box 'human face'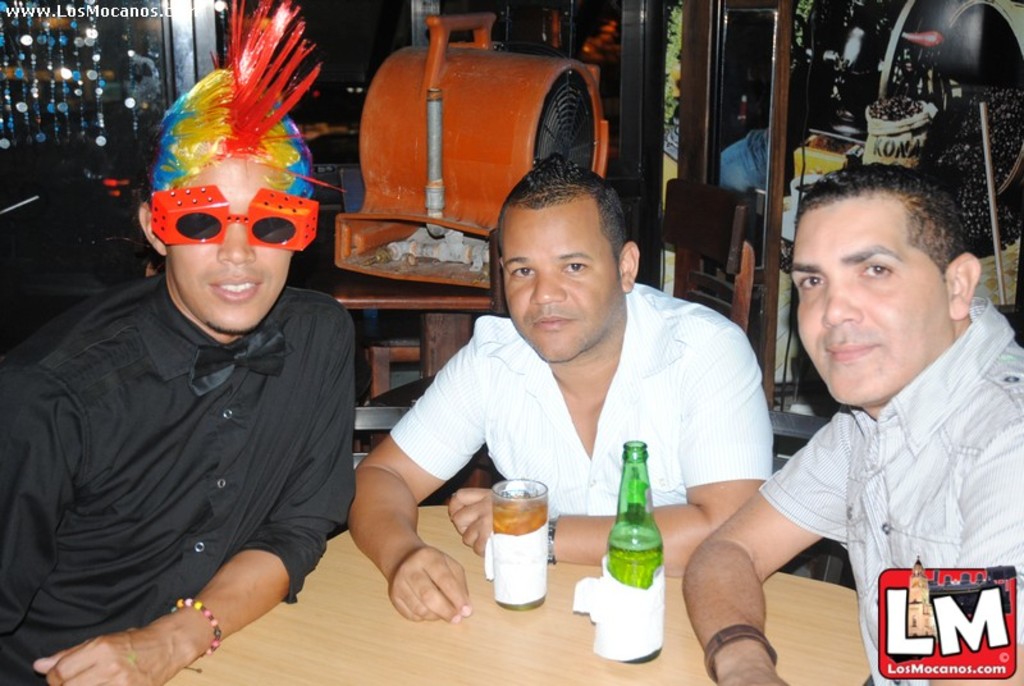
x1=502 y1=209 x2=622 y2=363
